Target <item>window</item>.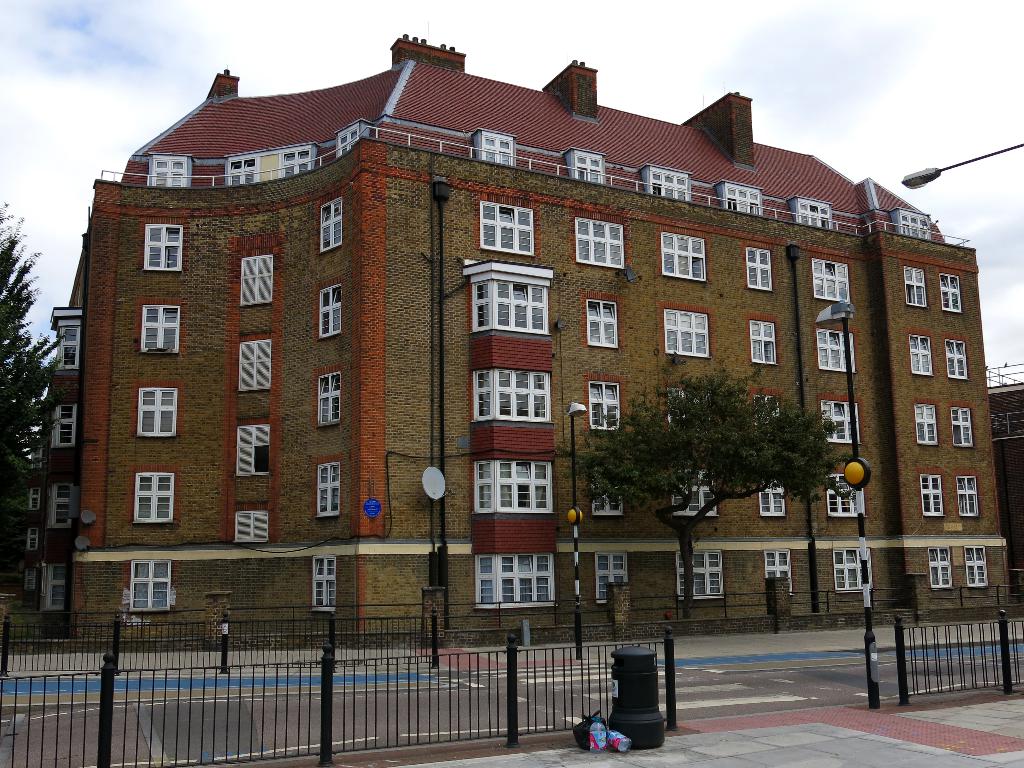
Target region: {"left": 143, "top": 296, "right": 178, "bottom": 356}.
